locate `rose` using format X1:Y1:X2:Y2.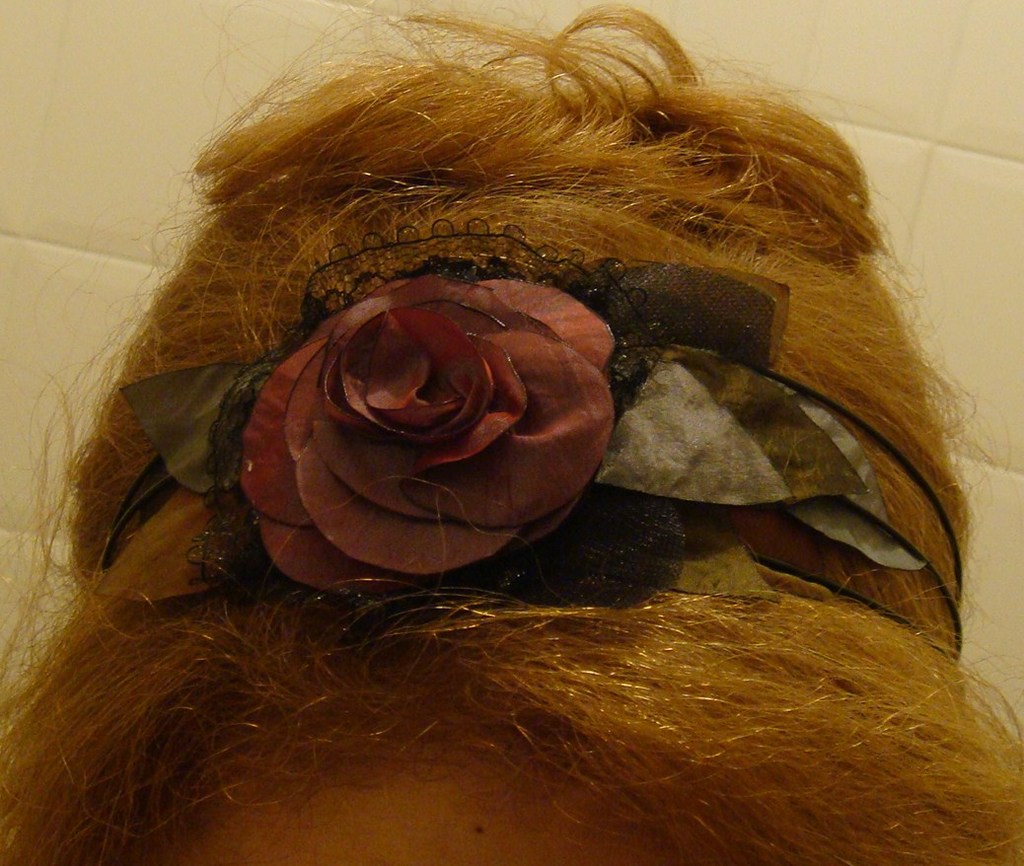
241:271:614:596.
